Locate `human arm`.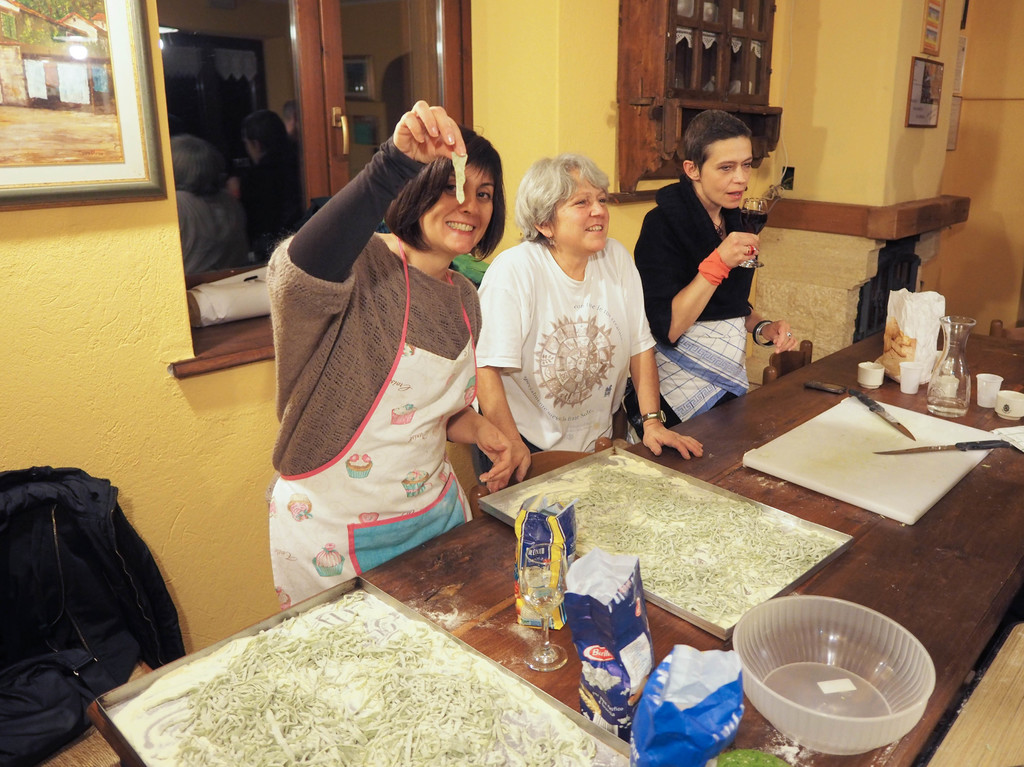
Bounding box: <bbox>474, 284, 532, 481</bbox>.
